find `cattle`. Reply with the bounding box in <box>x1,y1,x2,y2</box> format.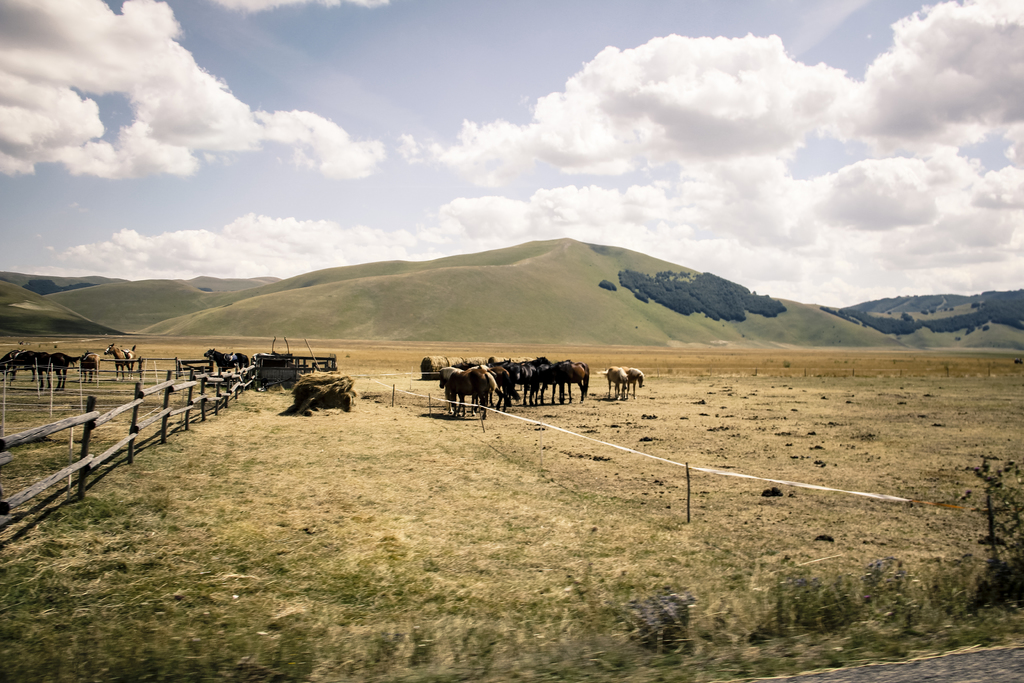
<box>77,352,102,386</box>.
